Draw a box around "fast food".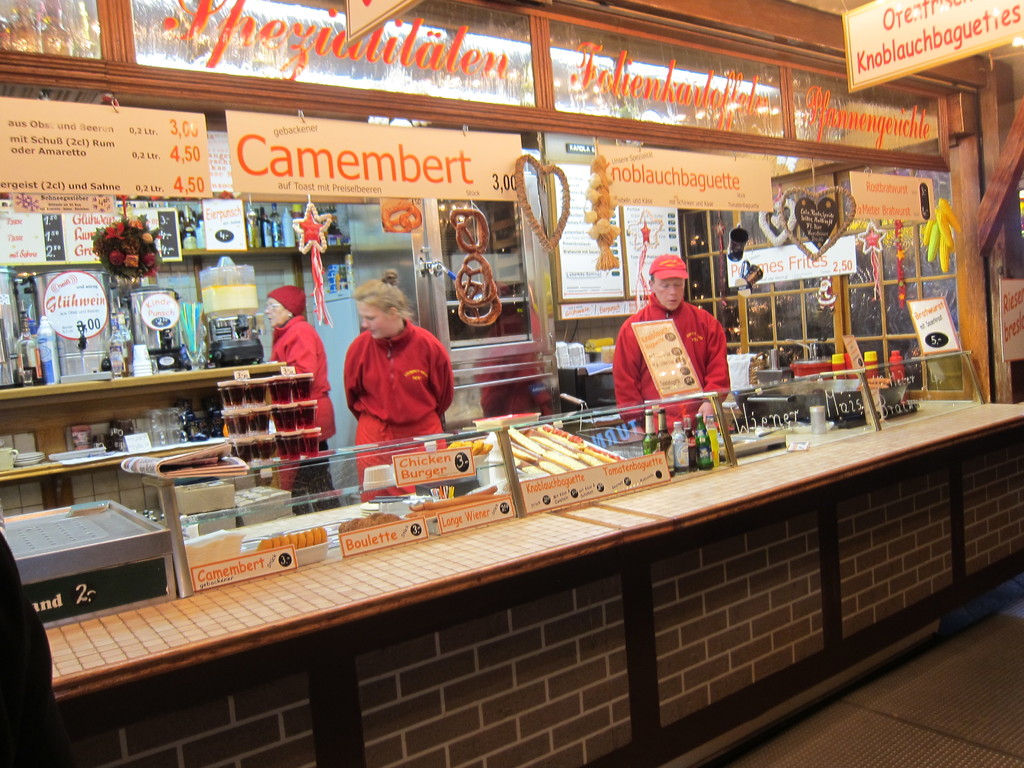
l=338, t=518, r=401, b=523.
